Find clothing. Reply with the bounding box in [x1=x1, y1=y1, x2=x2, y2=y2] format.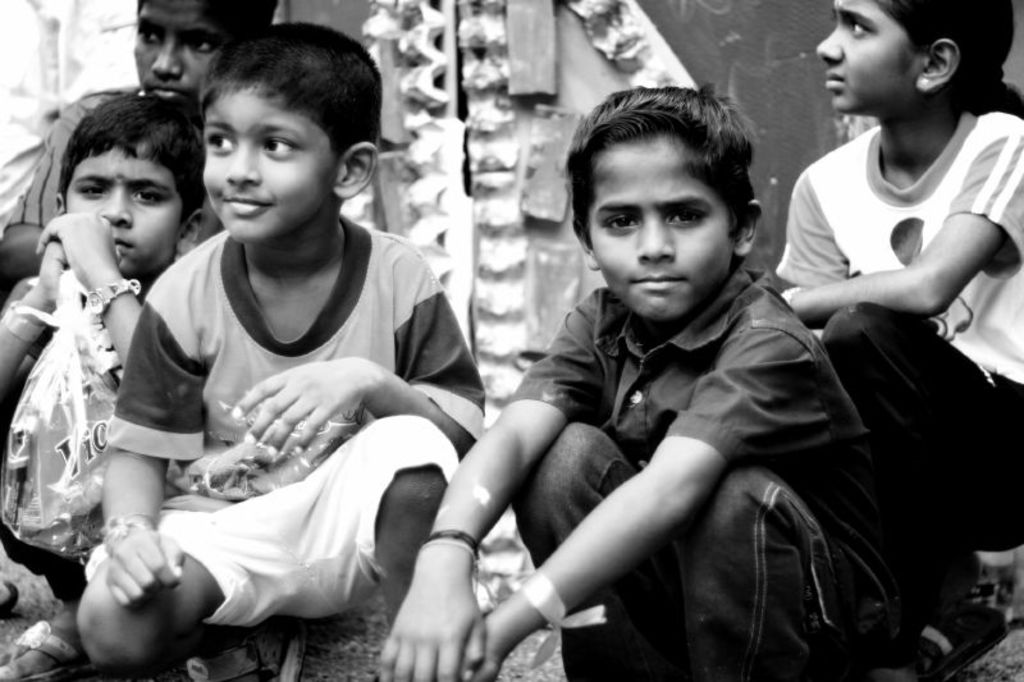
[x1=3, y1=88, x2=131, y2=226].
